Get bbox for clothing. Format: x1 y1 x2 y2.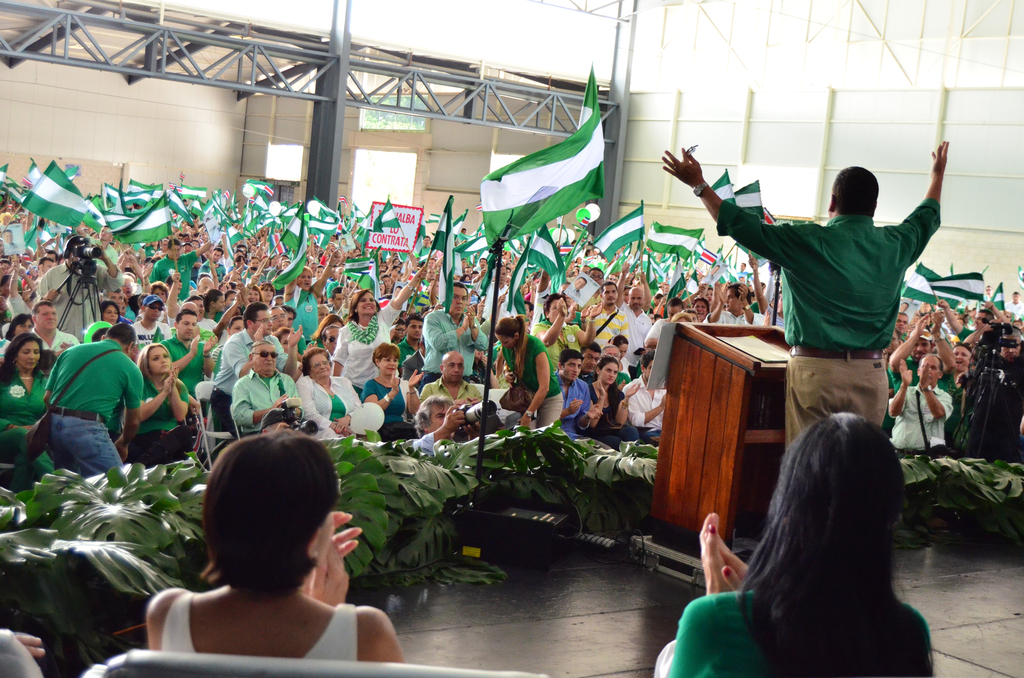
152 585 366 663.
